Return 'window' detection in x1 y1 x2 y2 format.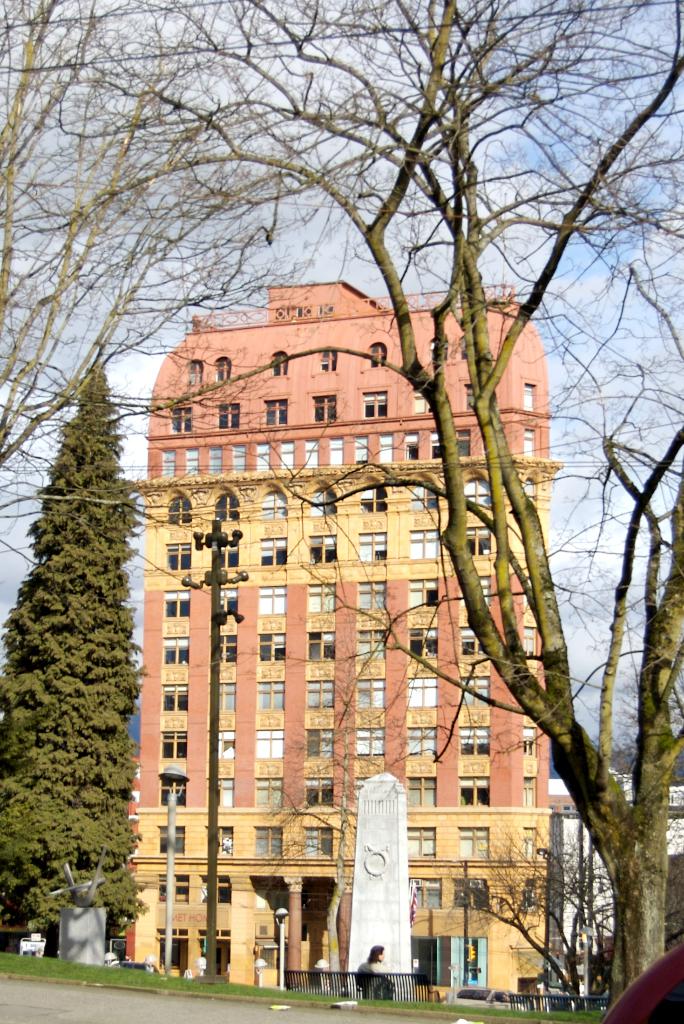
309 489 330 520.
